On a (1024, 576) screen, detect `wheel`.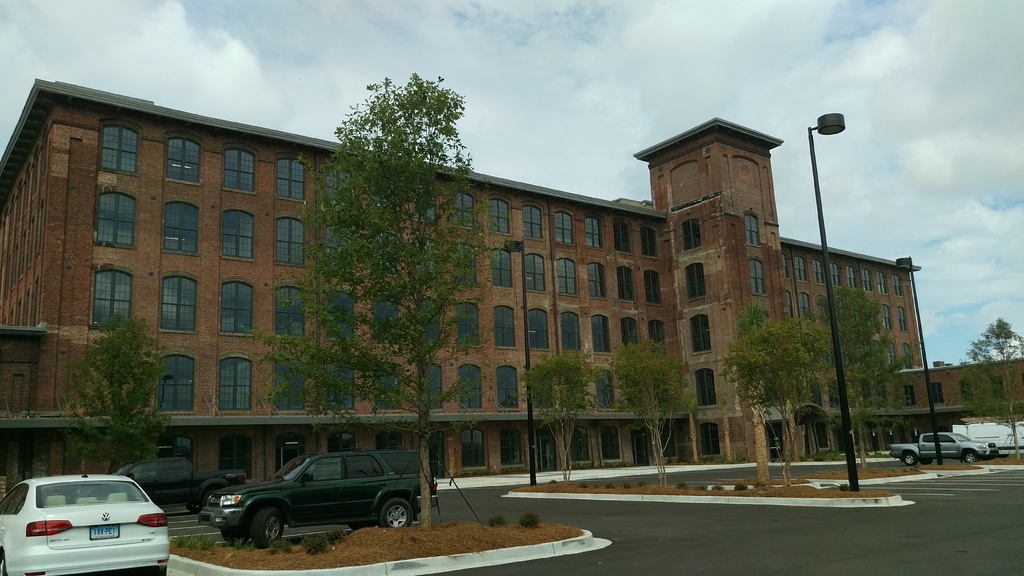
[957,448,977,467].
